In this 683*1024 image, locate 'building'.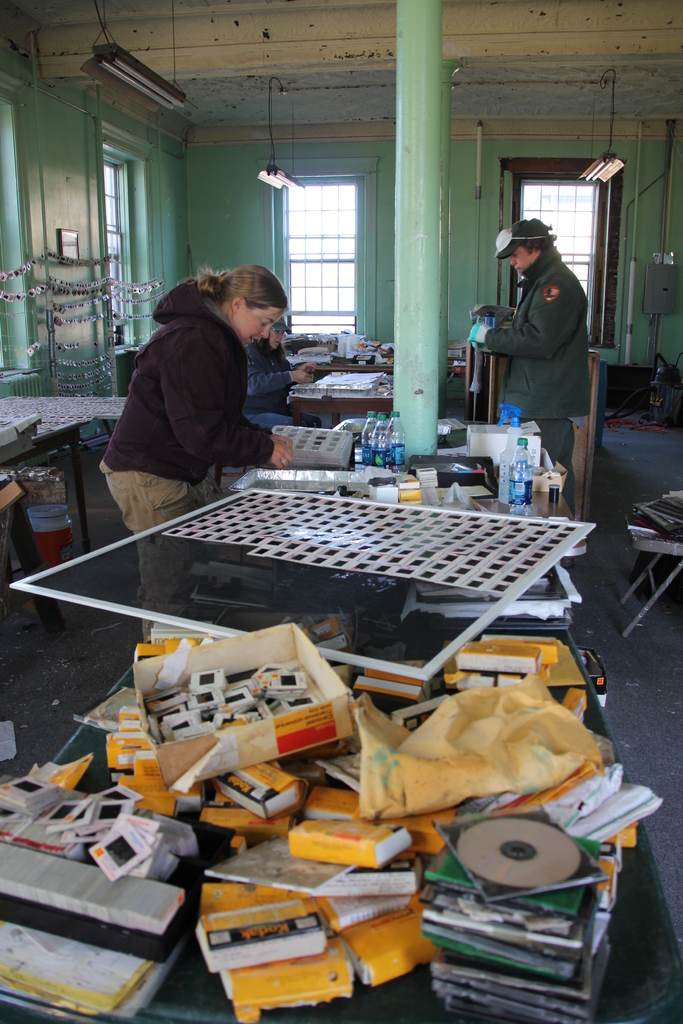
Bounding box: <region>0, 2, 682, 1021</region>.
